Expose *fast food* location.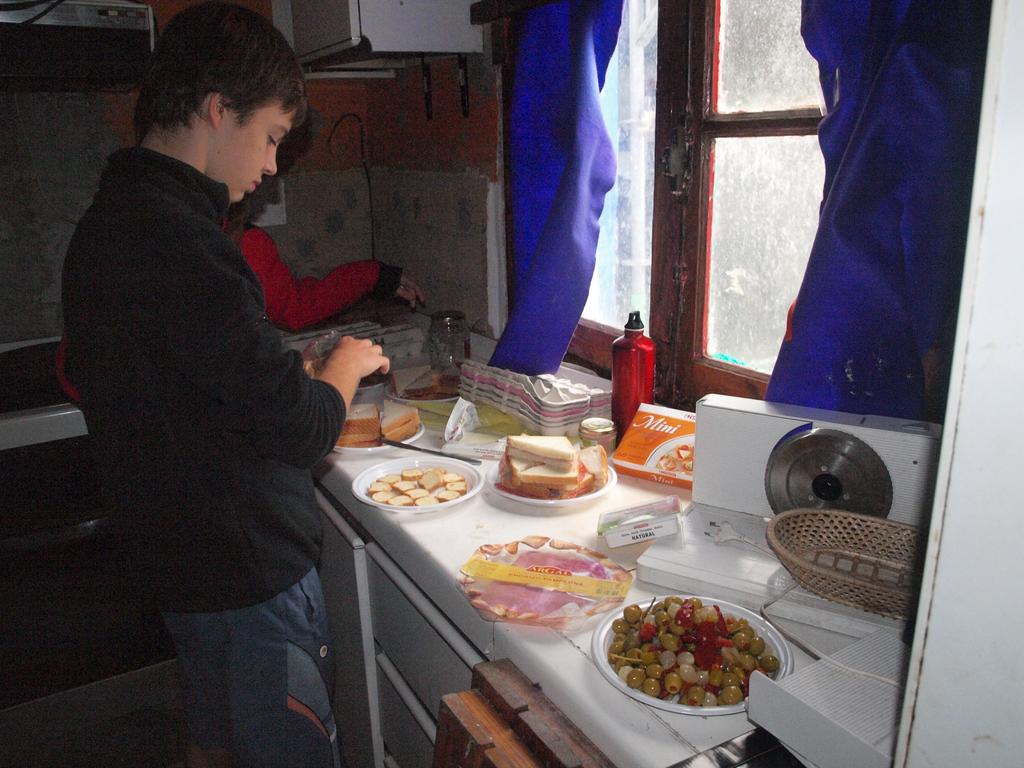
Exposed at 367/468/467/508.
